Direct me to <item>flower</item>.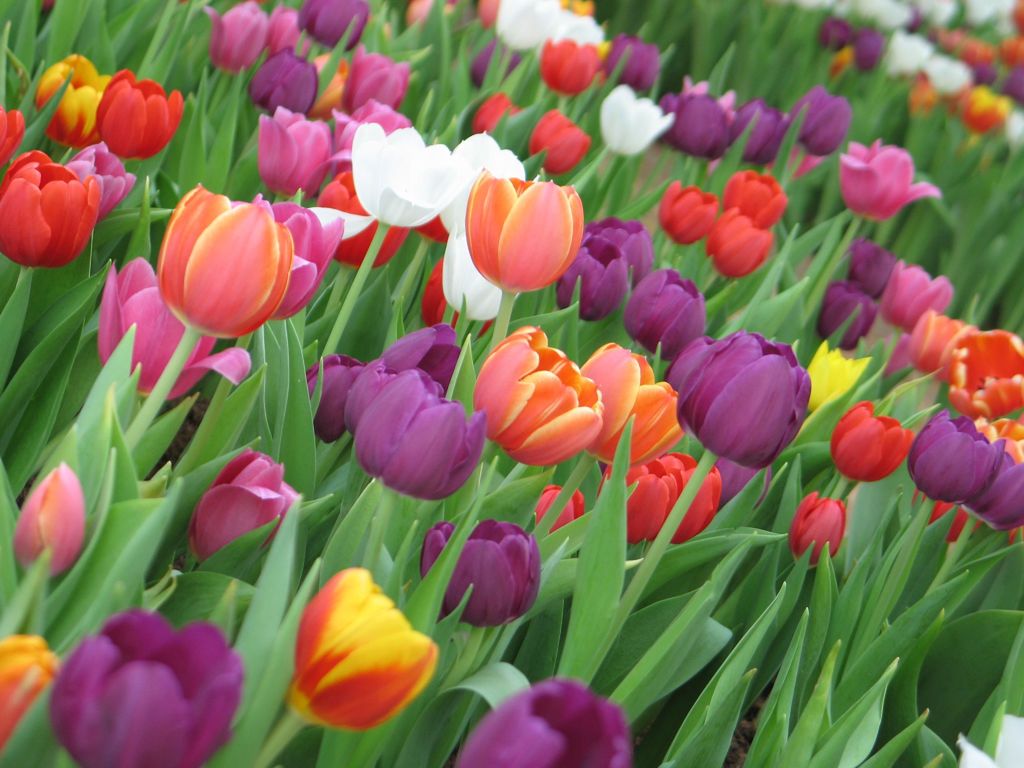
Direction: 837/129/939/222.
